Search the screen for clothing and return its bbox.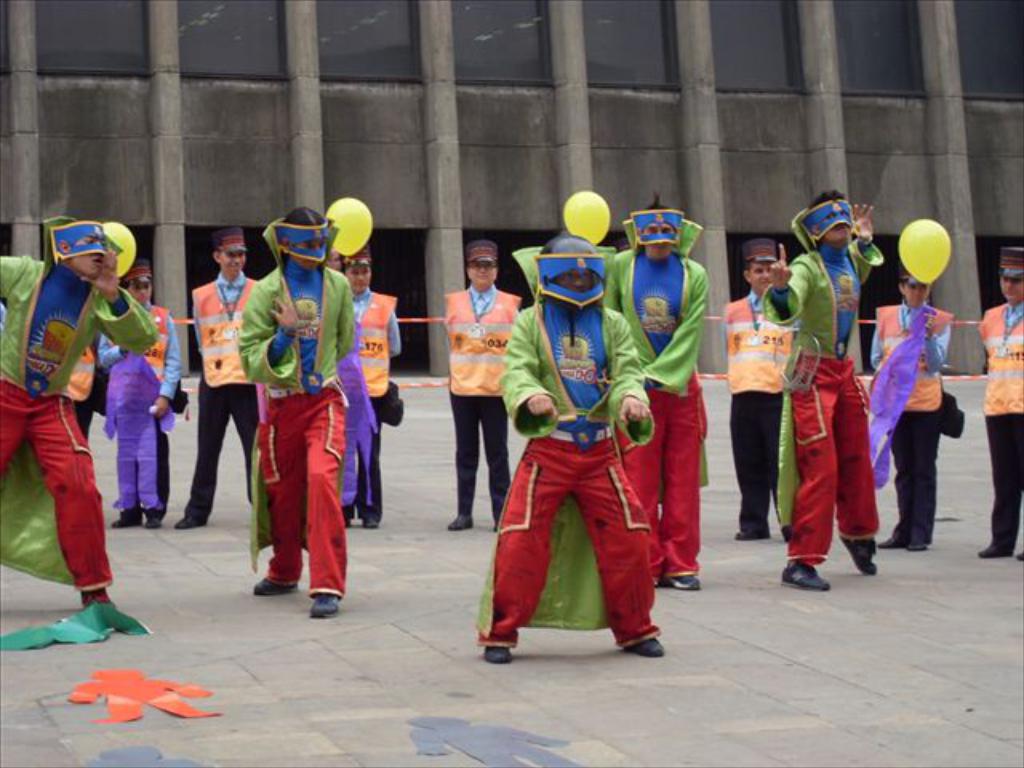
Found: bbox=[498, 264, 643, 650].
